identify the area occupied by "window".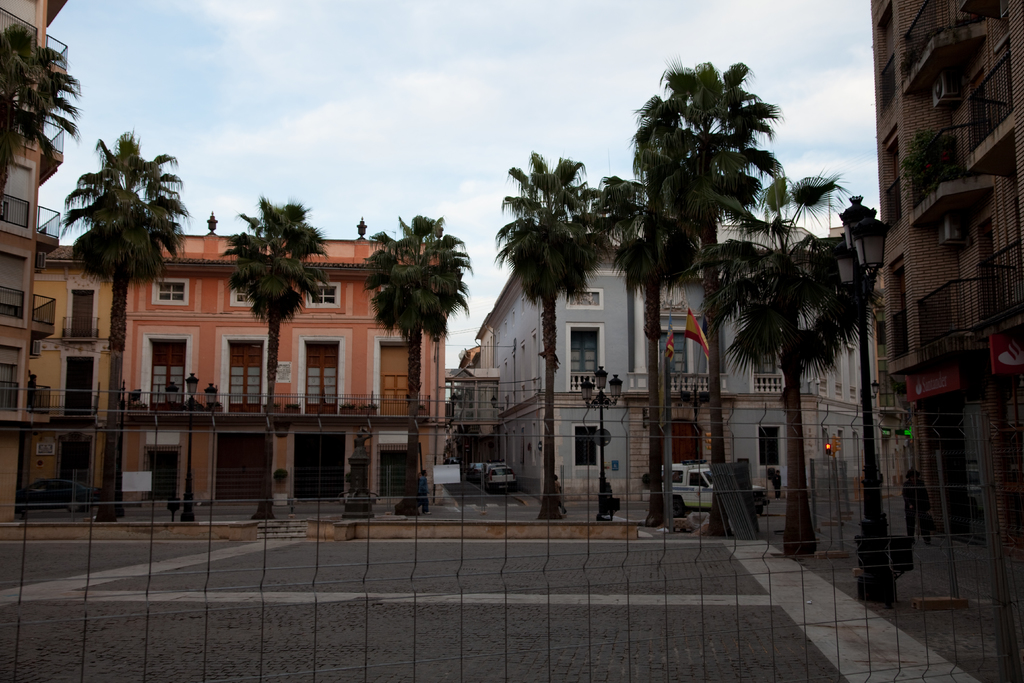
Area: 230, 343, 262, 421.
